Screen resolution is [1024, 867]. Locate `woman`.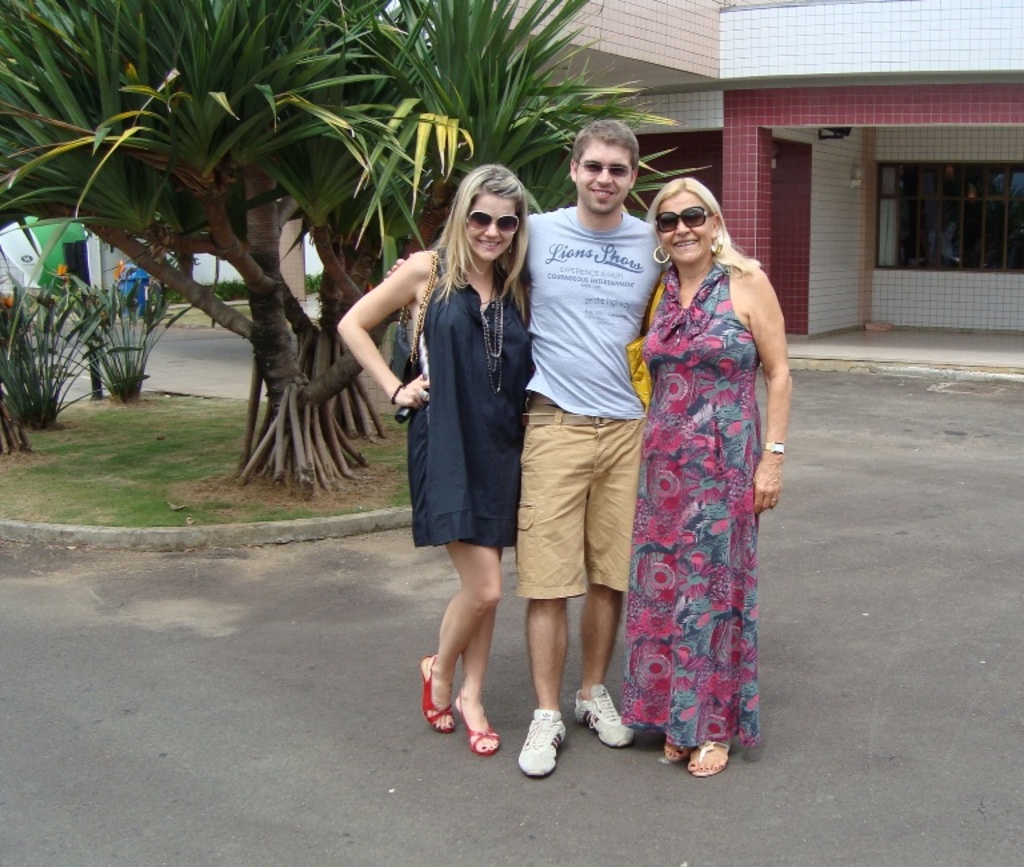
(605, 151, 781, 756).
